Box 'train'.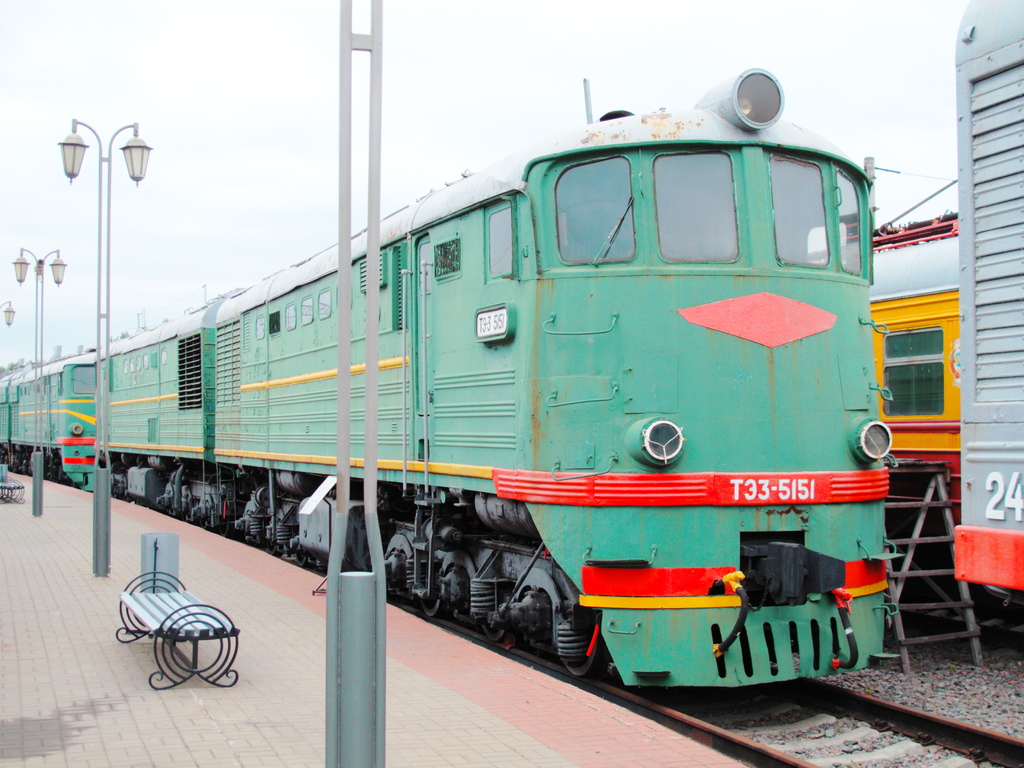
872,212,959,531.
